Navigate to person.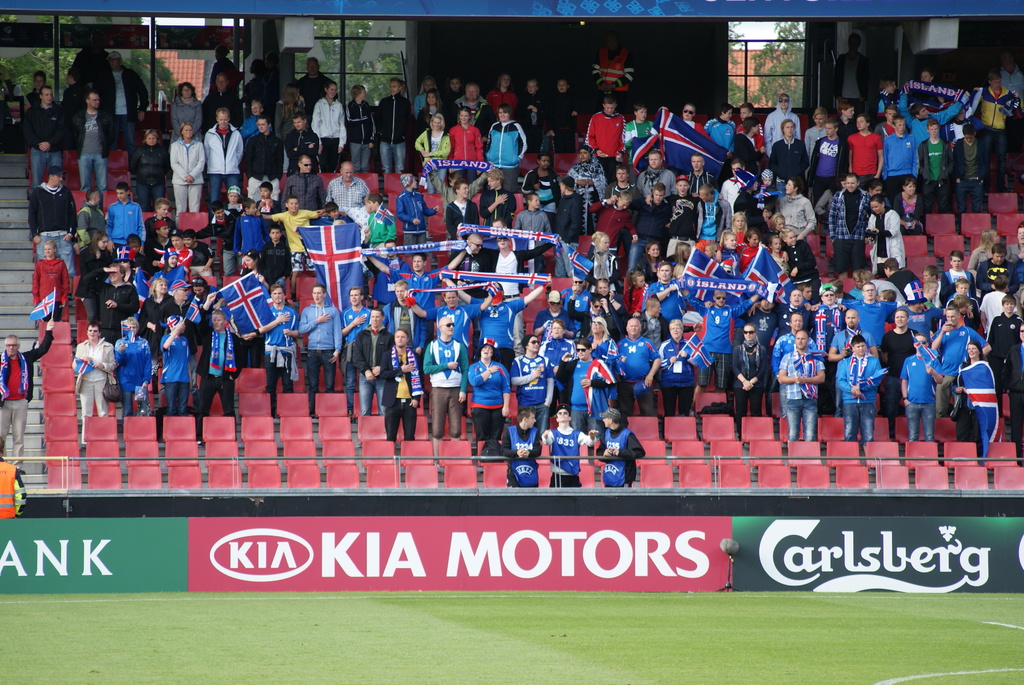
Navigation target: l=595, t=318, r=622, b=383.
